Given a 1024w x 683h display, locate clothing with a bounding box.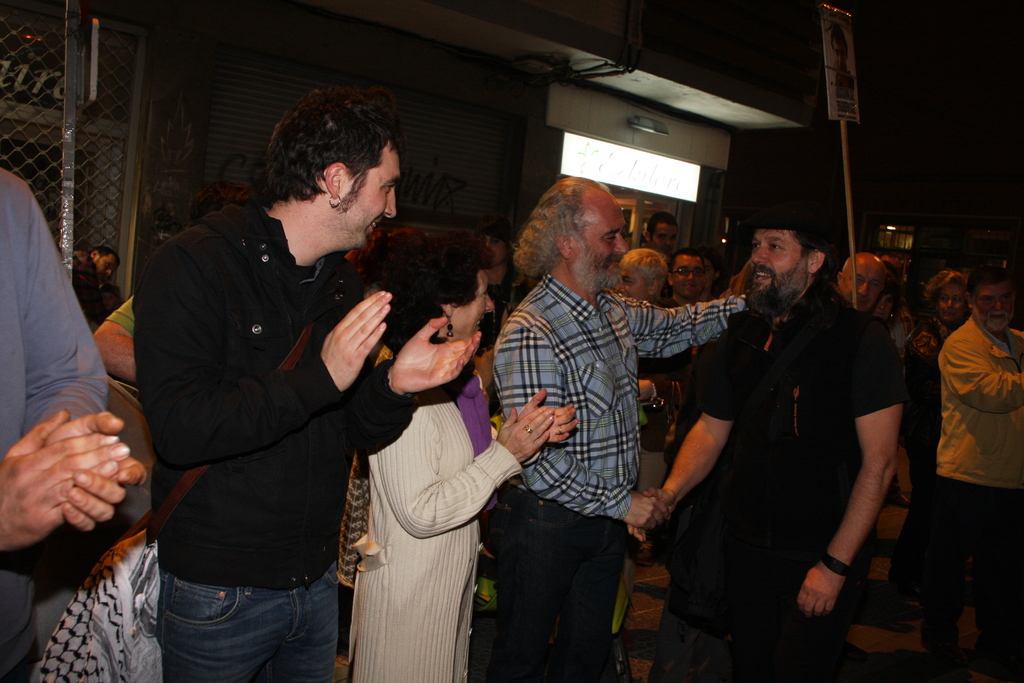
Located: (left=689, top=309, right=908, bottom=682).
